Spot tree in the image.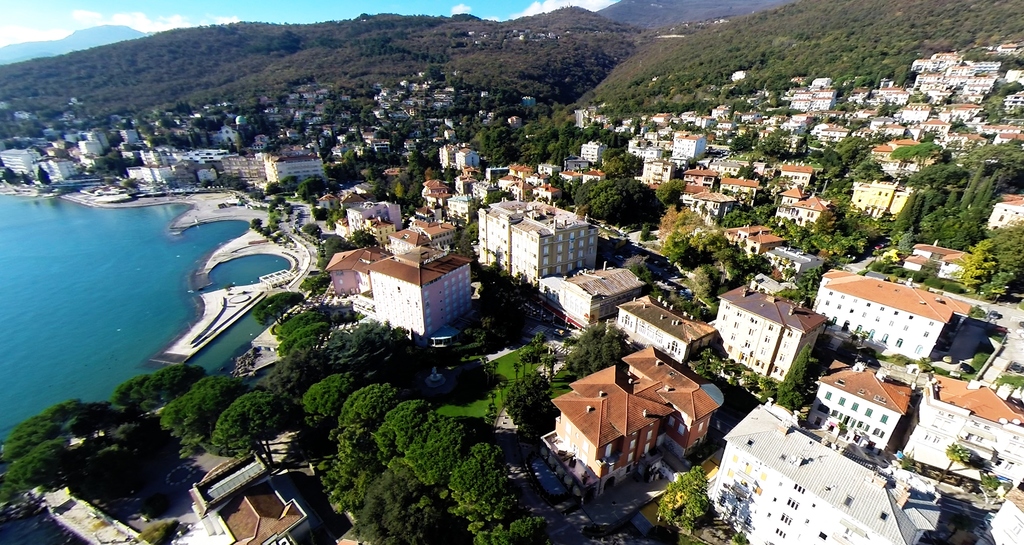
tree found at detection(657, 465, 712, 531).
